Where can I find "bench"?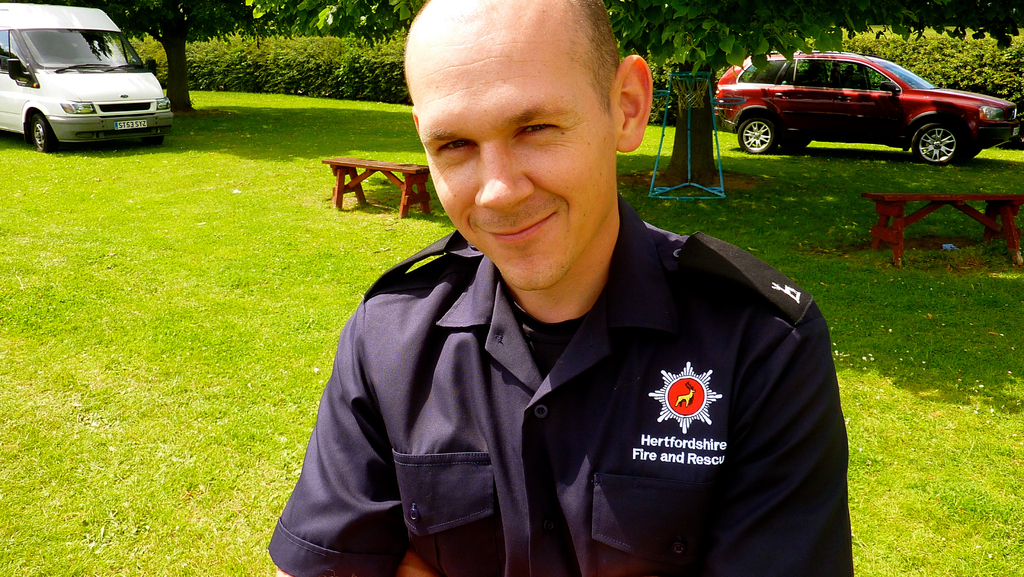
You can find it at [left=318, top=150, right=428, bottom=223].
